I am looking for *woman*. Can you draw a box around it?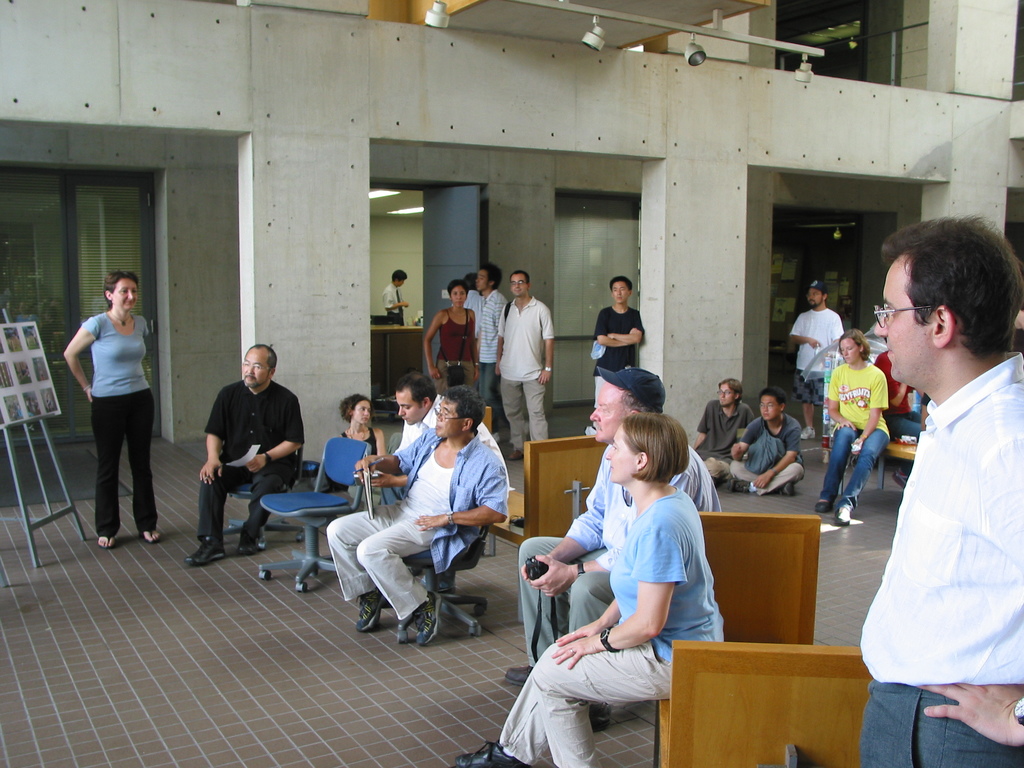
Sure, the bounding box is detection(337, 392, 385, 467).
